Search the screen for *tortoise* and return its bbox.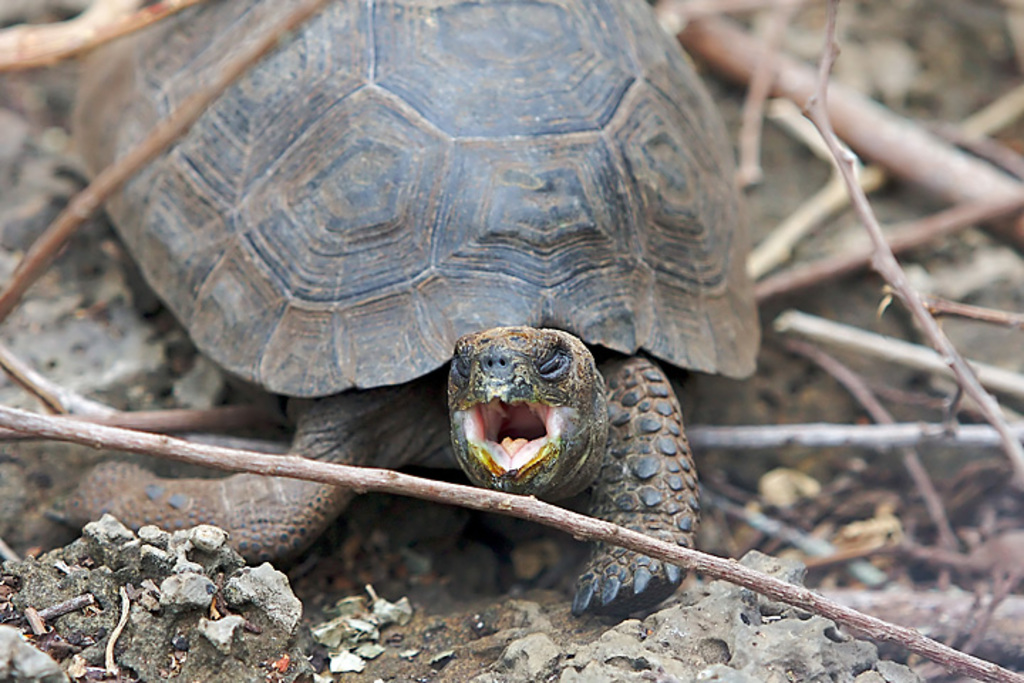
Found: box(43, 0, 764, 620).
